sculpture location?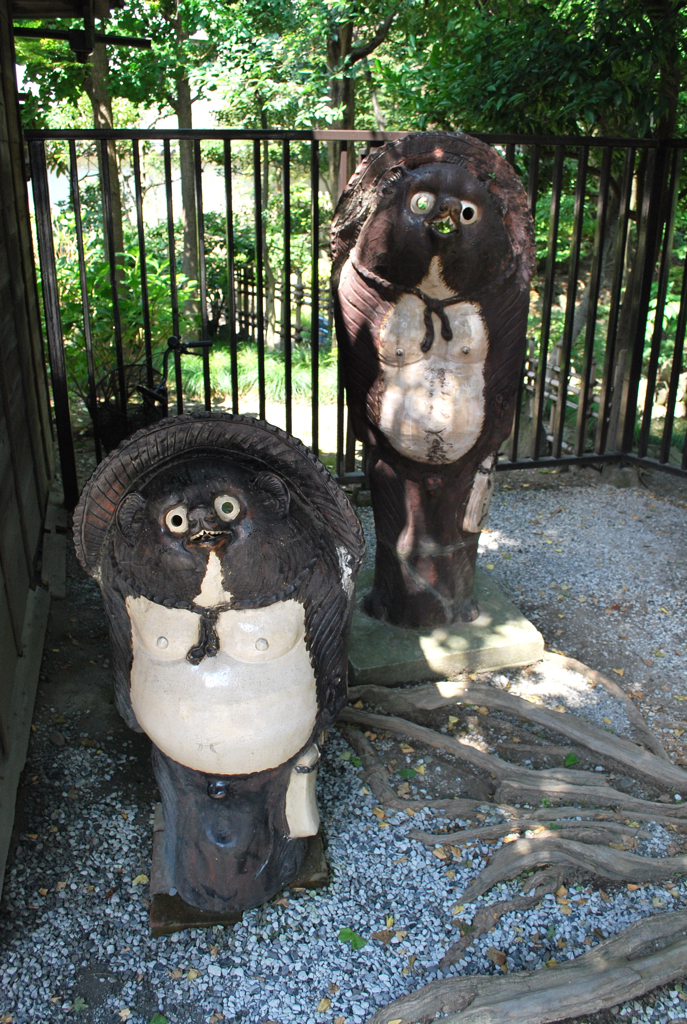
331, 131, 540, 627
